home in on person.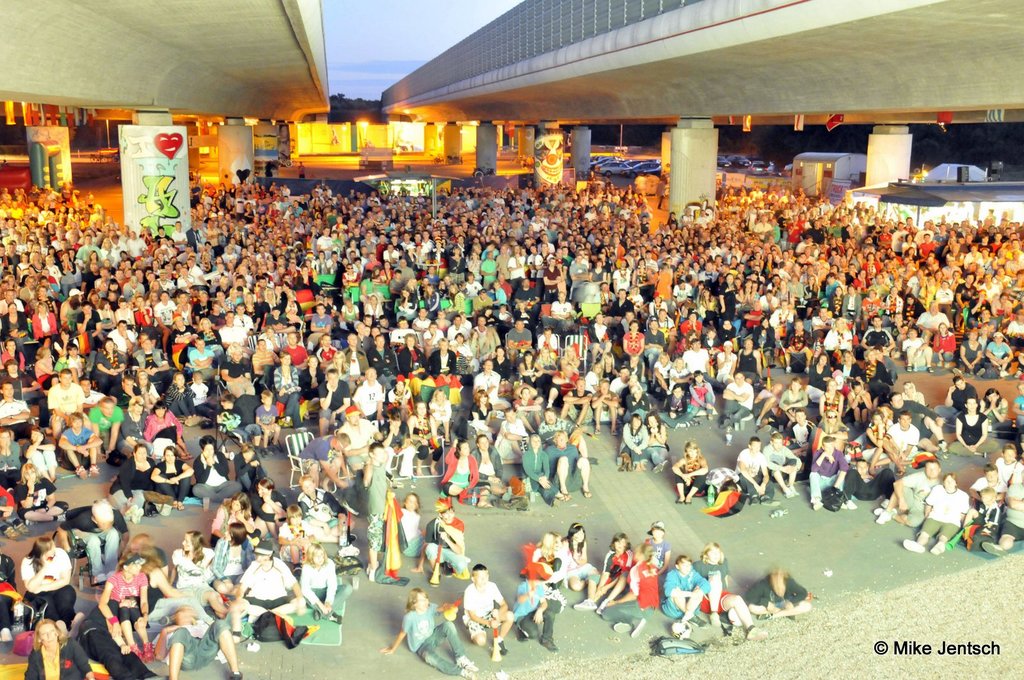
Homed in at {"x1": 586, "y1": 310, "x2": 607, "y2": 345}.
